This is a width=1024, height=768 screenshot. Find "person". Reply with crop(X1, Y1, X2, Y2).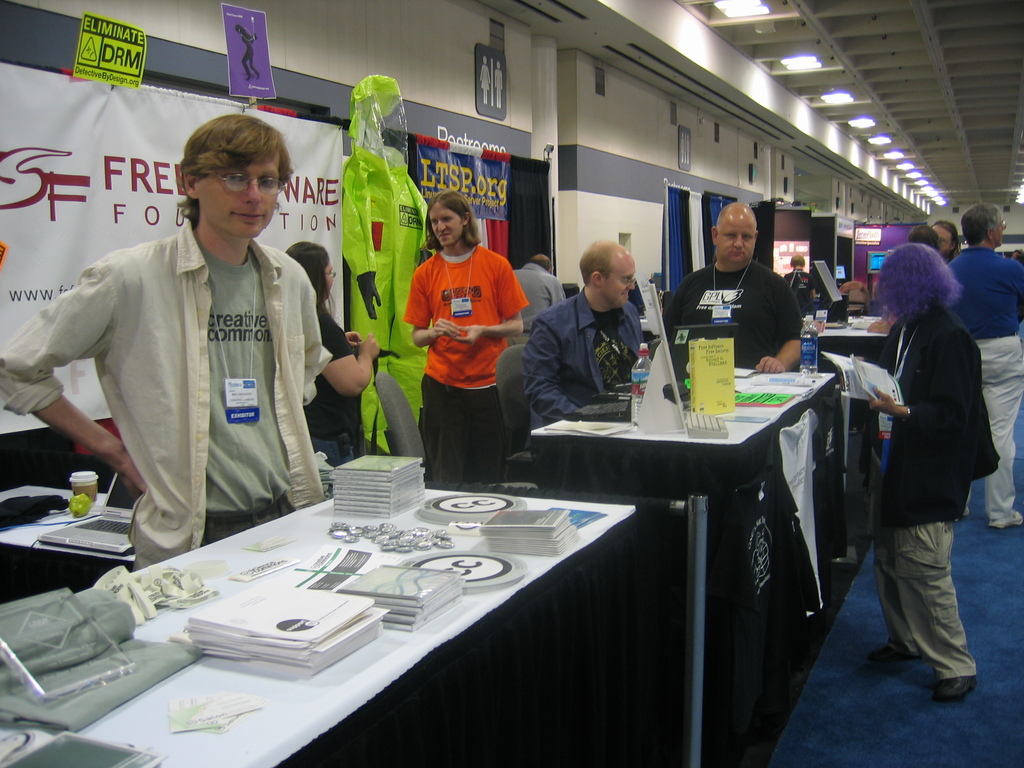
crop(867, 245, 1010, 707).
